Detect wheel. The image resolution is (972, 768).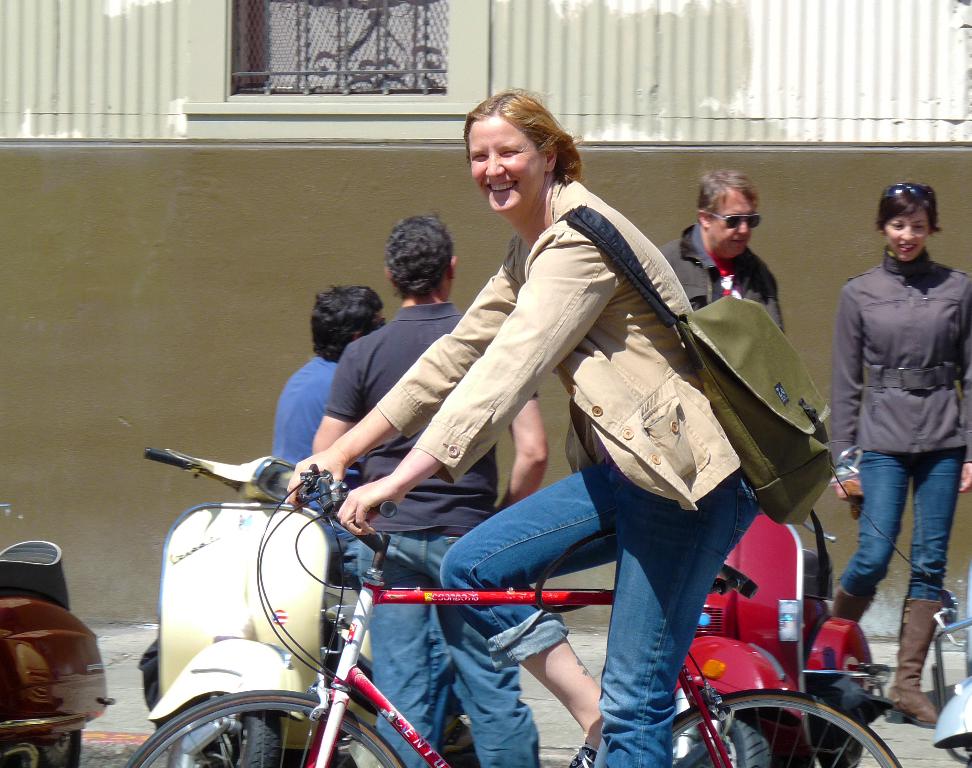
813/724/863/767.
